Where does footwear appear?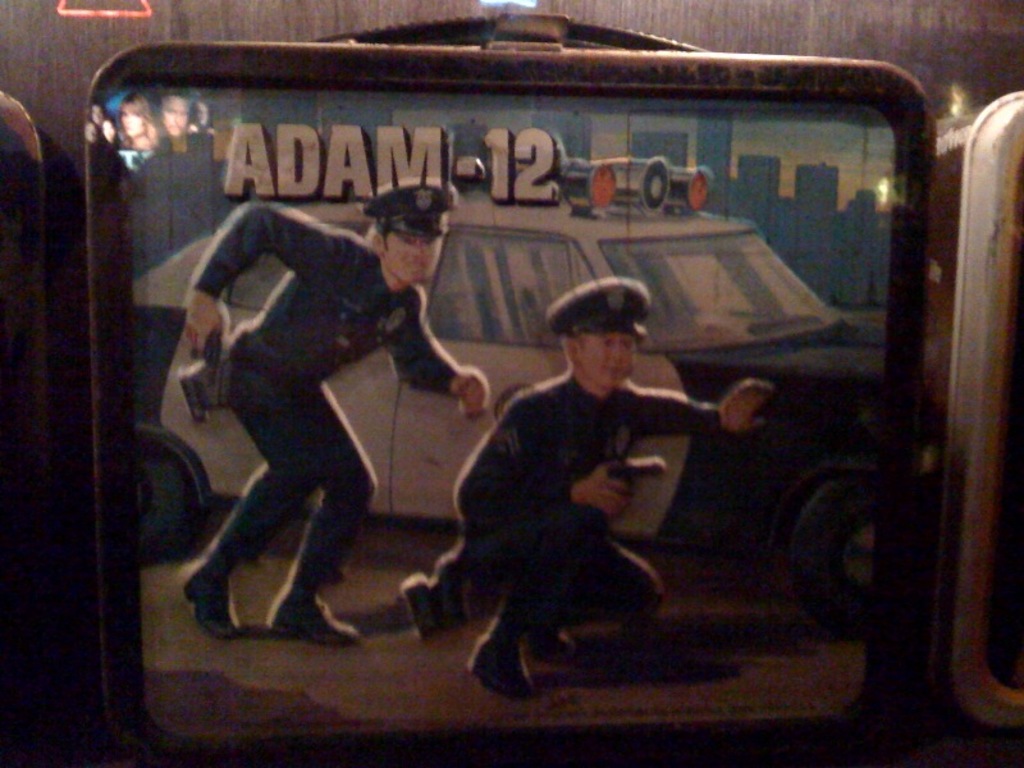
Appears at l=474, t=617, r=525, b=689.
